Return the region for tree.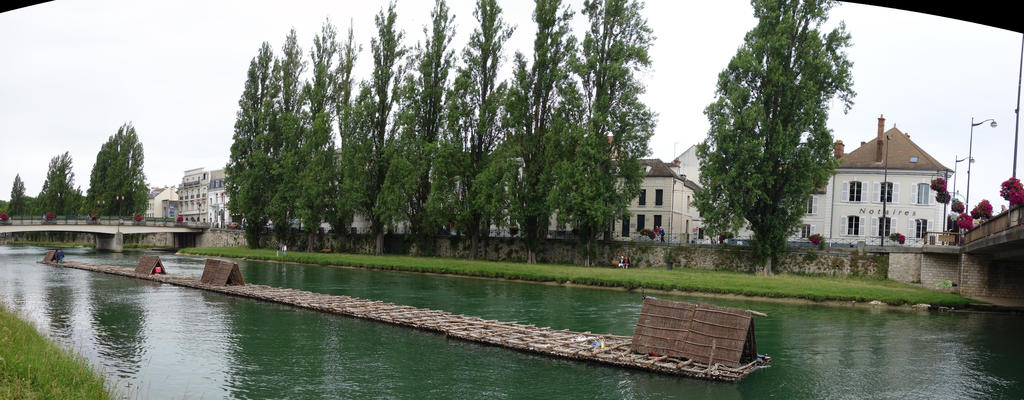
region(932, 179, 942, 191).
